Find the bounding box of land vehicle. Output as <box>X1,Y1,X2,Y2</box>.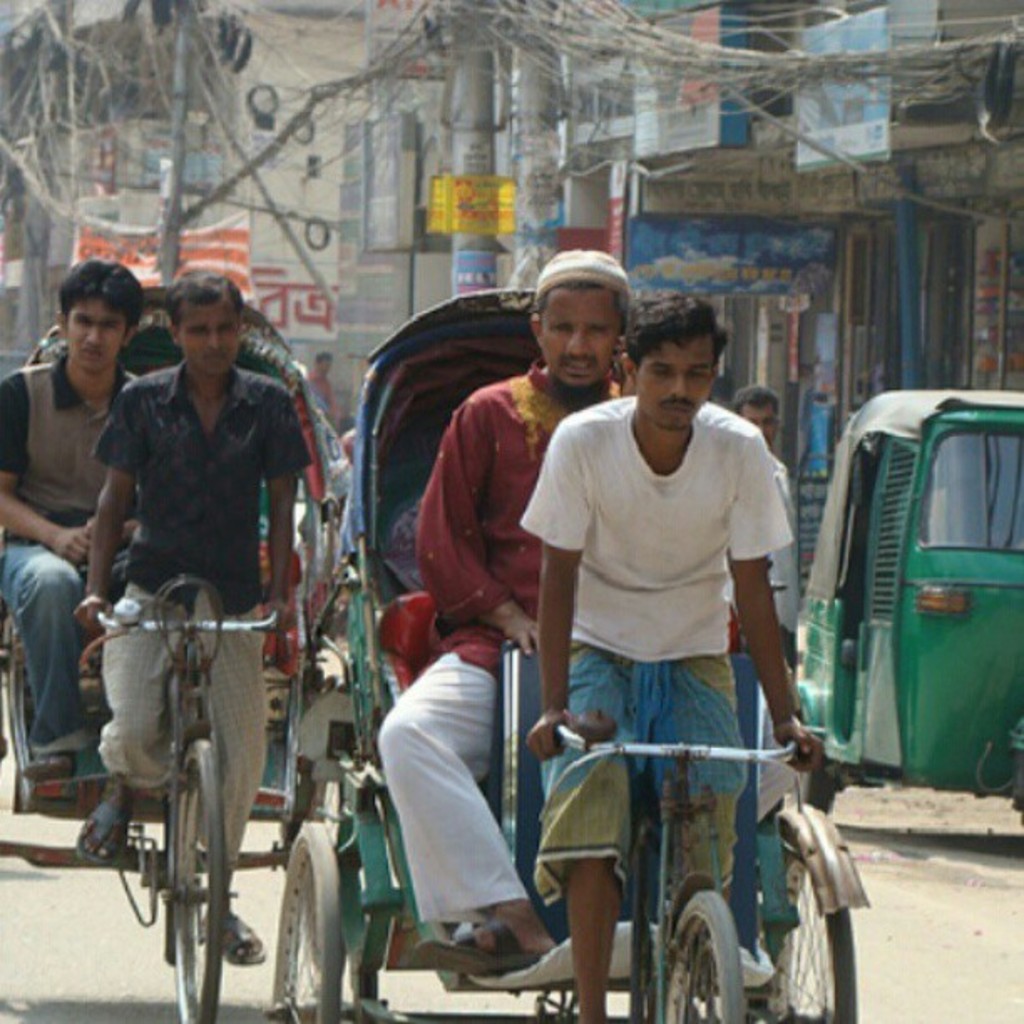
<box>0,283,356,1022</box>.
